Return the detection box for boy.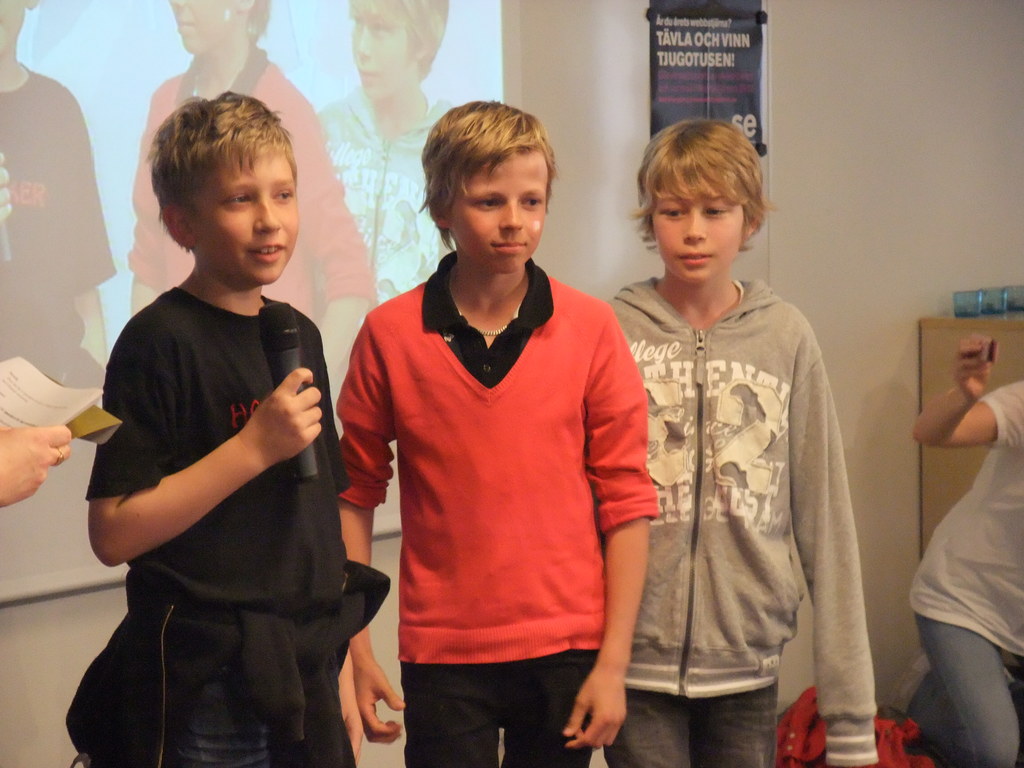
left=62, top=92, right=355, bottom=743.
